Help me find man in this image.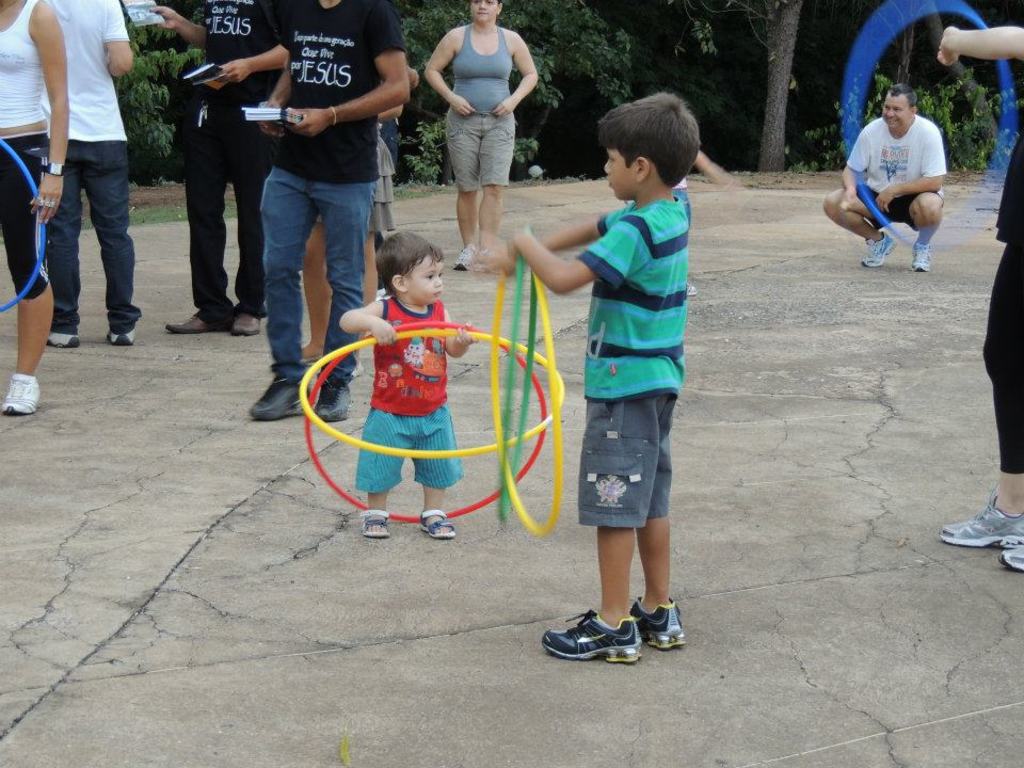
Found it: x1=837, y1=79, x2=964, y2=272.
